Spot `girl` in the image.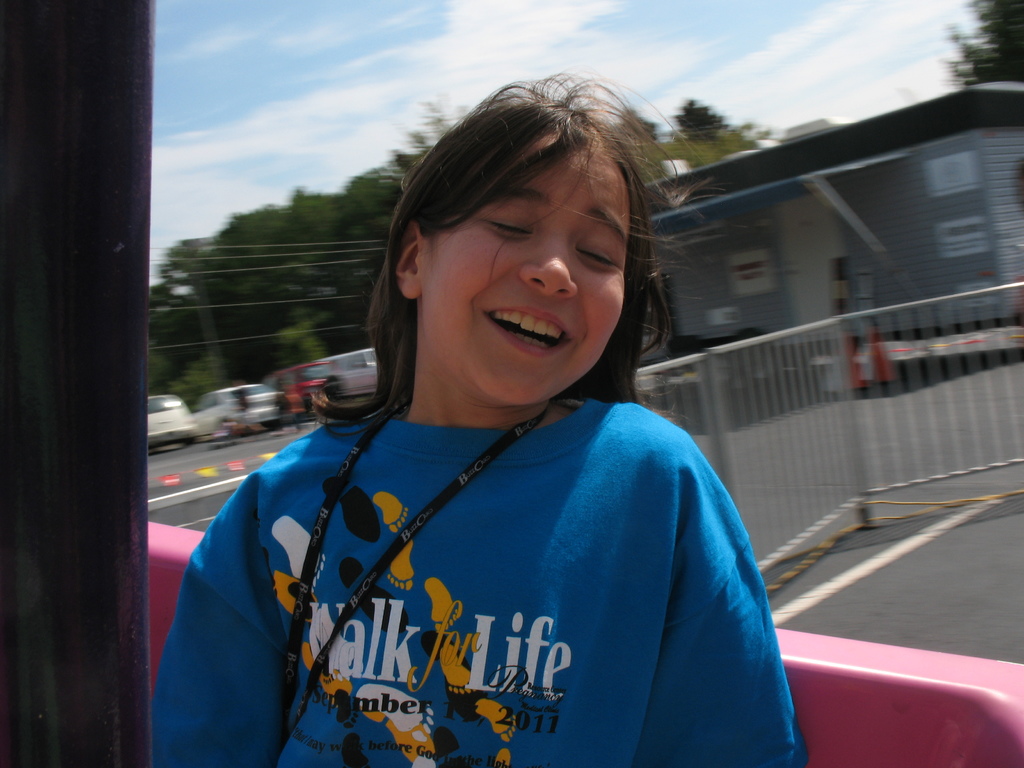
`girl` found at 154,72,806,759.
